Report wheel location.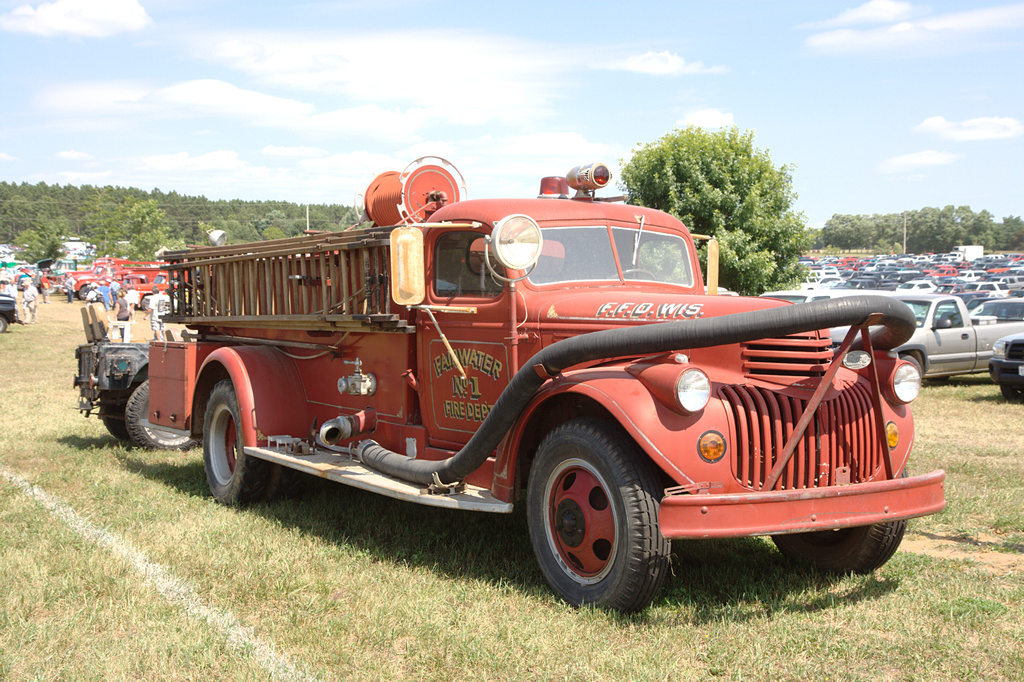
Report: BBox(901, 357, 924, 377).
